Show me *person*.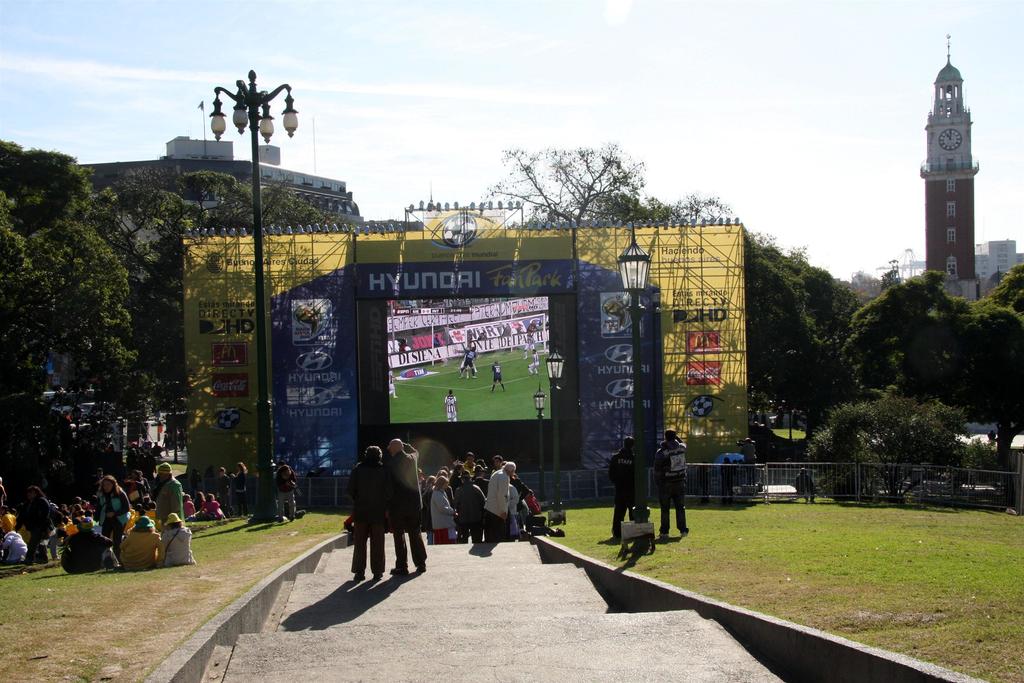
*person* is here: crop(794, 468, 819, 507).
